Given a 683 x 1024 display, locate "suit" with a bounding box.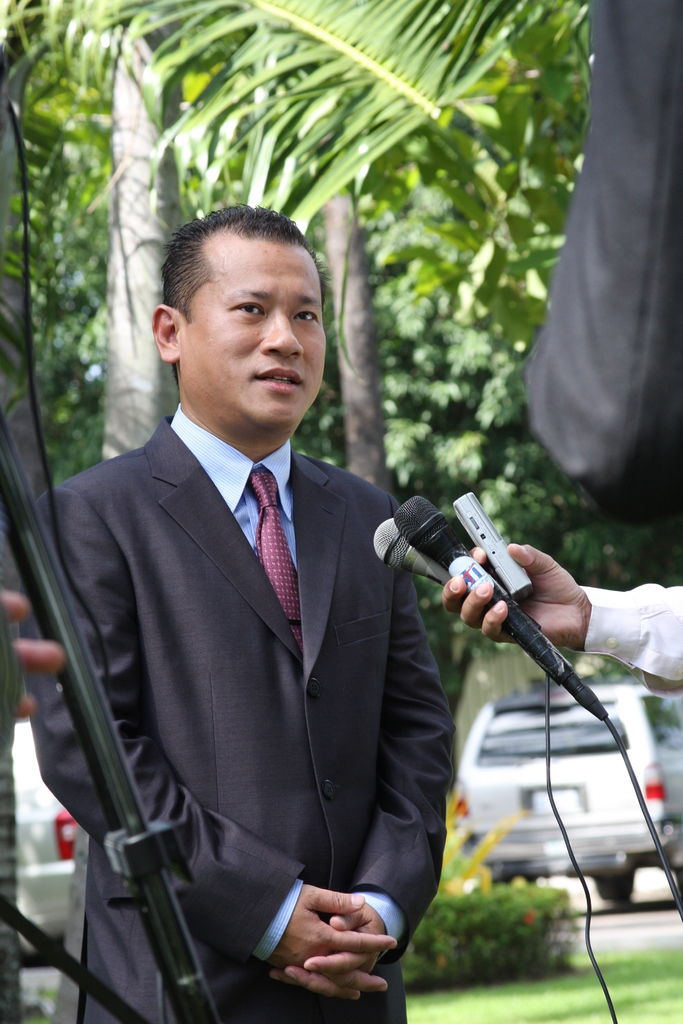
Located: left=30, top=281, right=475, bottom=1016.
